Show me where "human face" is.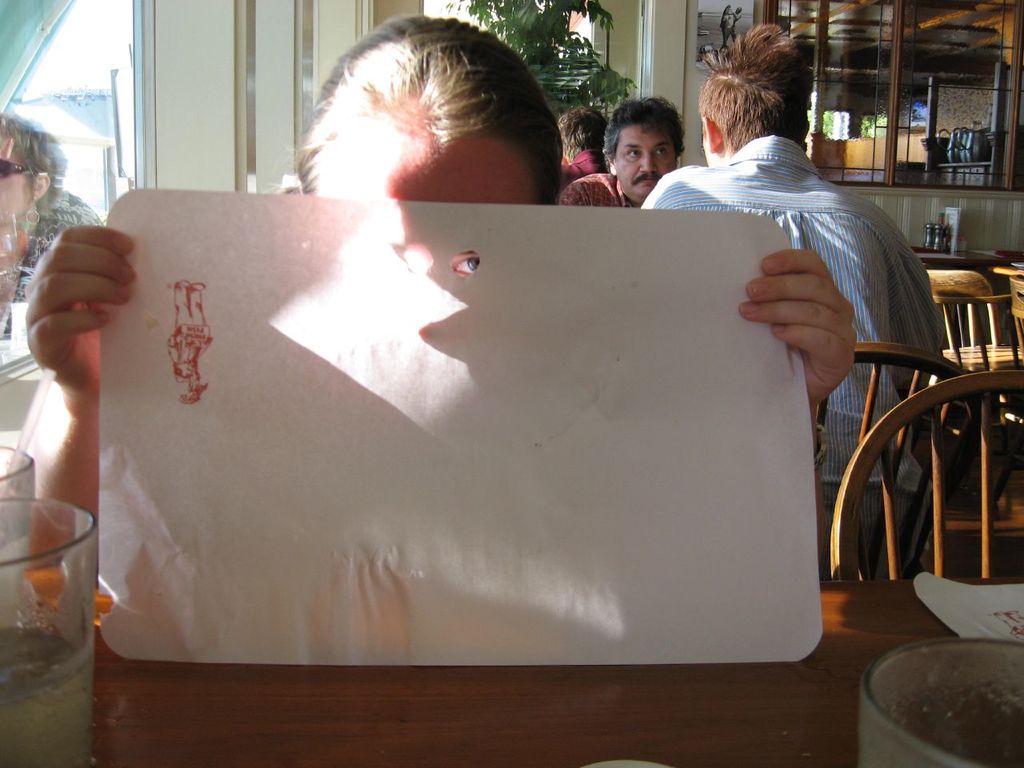
"human face" is at (615, 124, 675, 203).
